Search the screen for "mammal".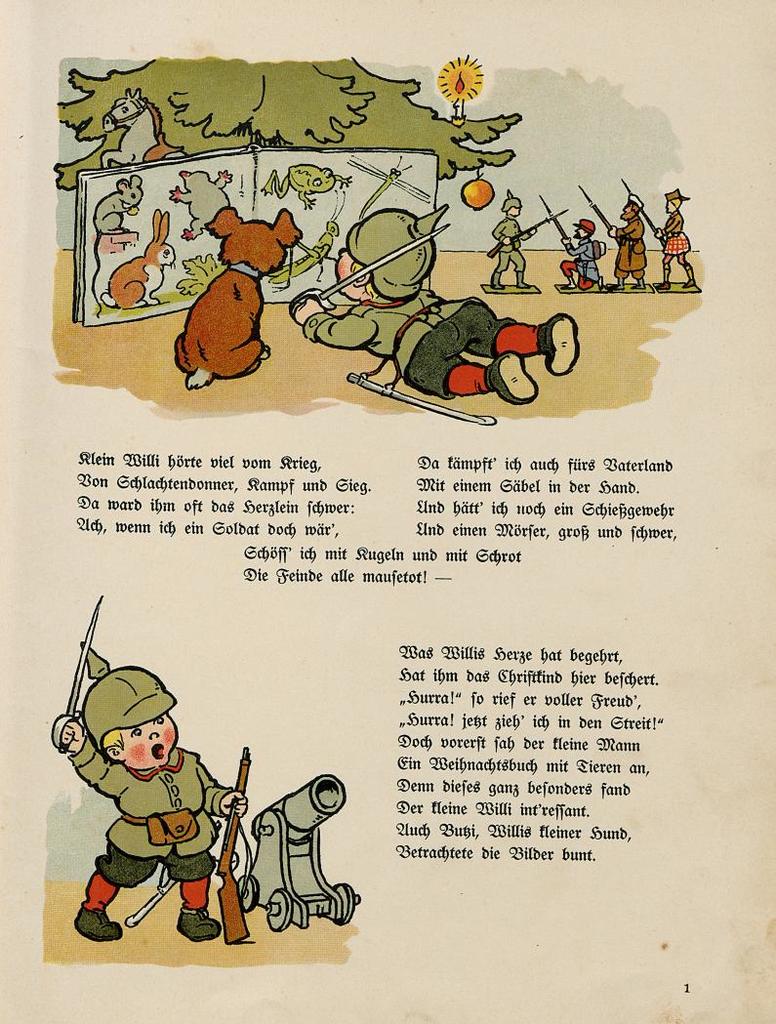
Found at Rect(173, 208, 297, 389).
